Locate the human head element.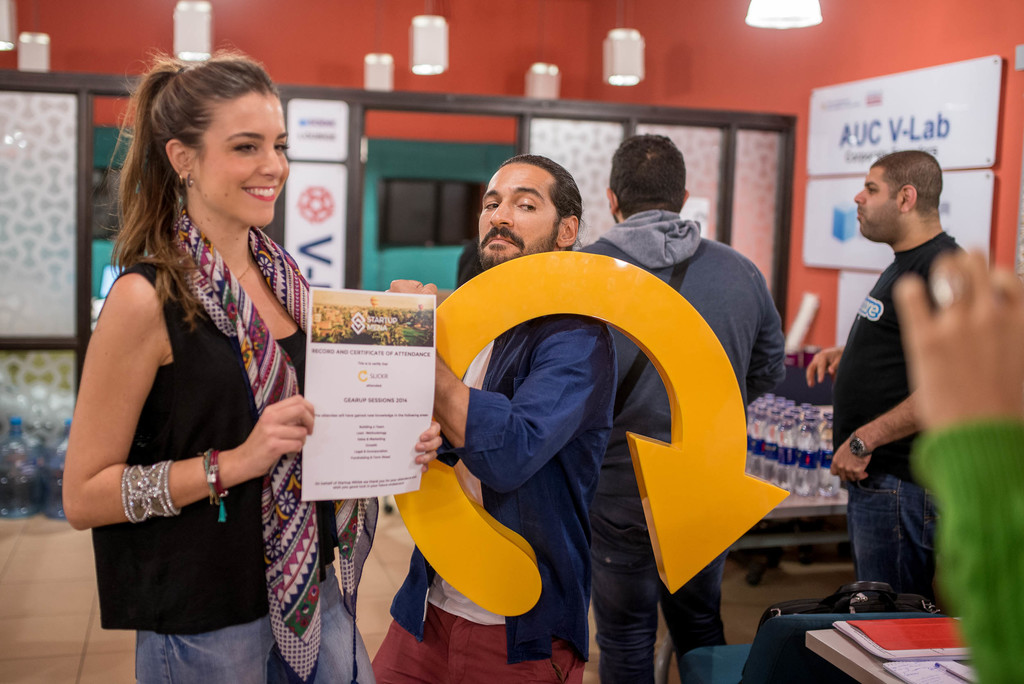
Element bbox: box=[602, 131, 691, 224].
